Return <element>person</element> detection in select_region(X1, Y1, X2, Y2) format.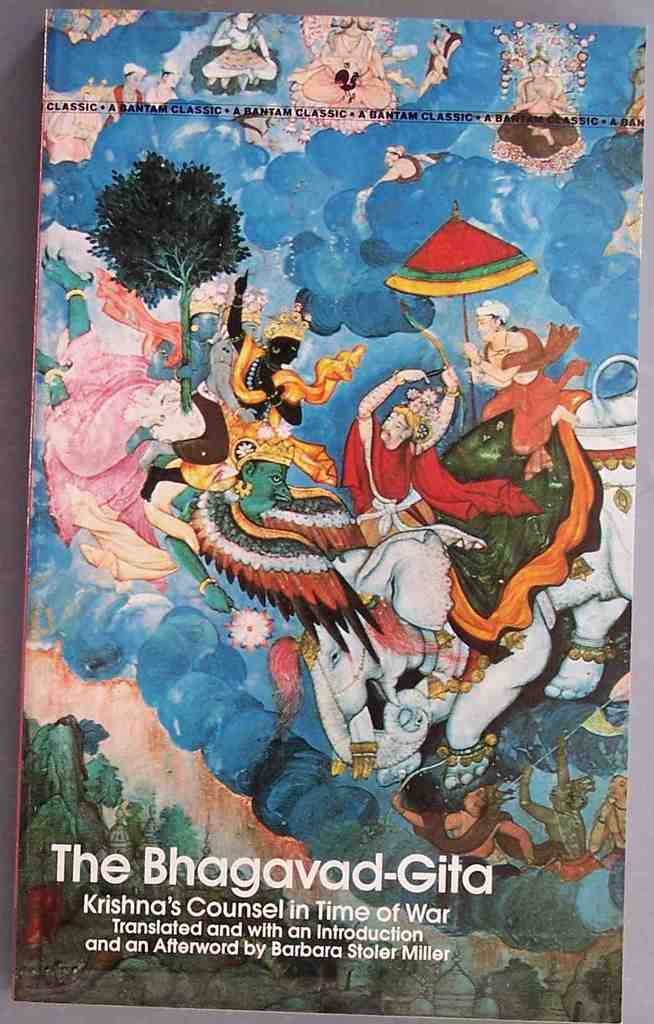
select_region(457, 299, 593, 461).
